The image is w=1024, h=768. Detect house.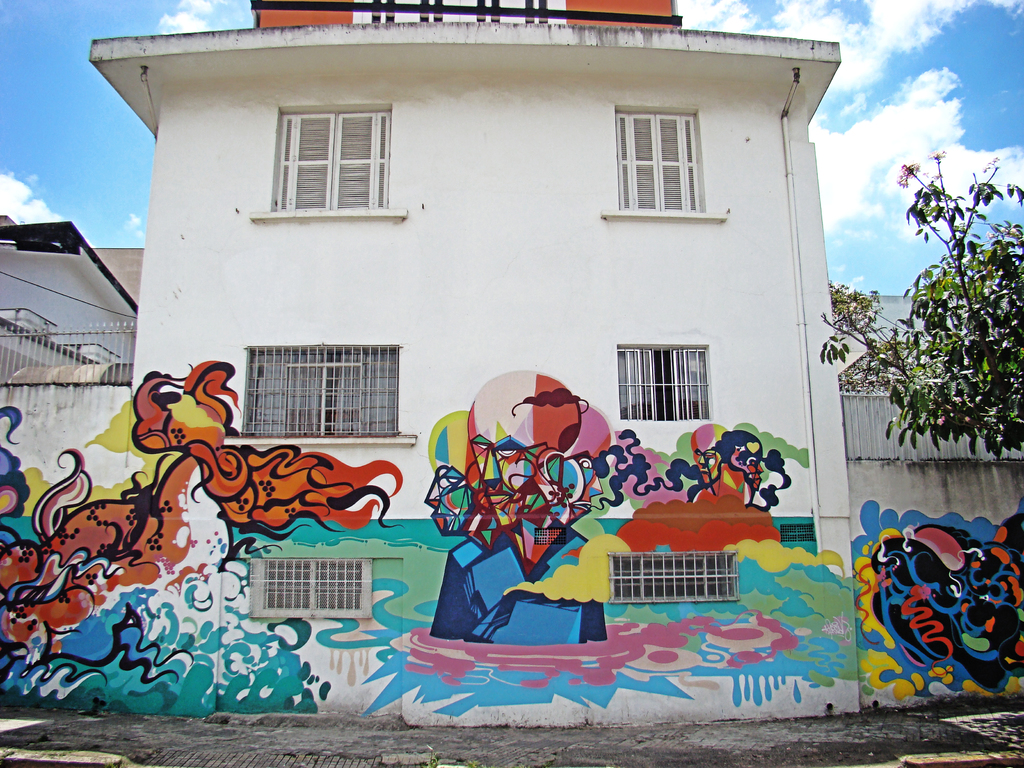
Detection: (x1=72, y1=0, x2=895, y2=627).
